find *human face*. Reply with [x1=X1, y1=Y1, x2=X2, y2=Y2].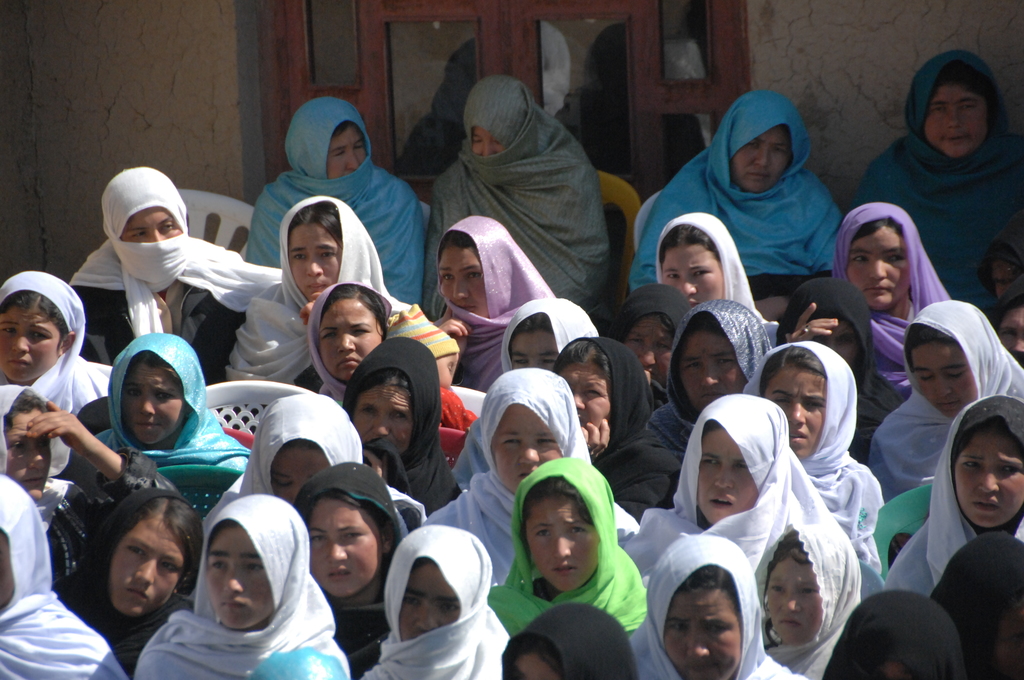
[x1=289, y1=222, x2=342, y2=302].
